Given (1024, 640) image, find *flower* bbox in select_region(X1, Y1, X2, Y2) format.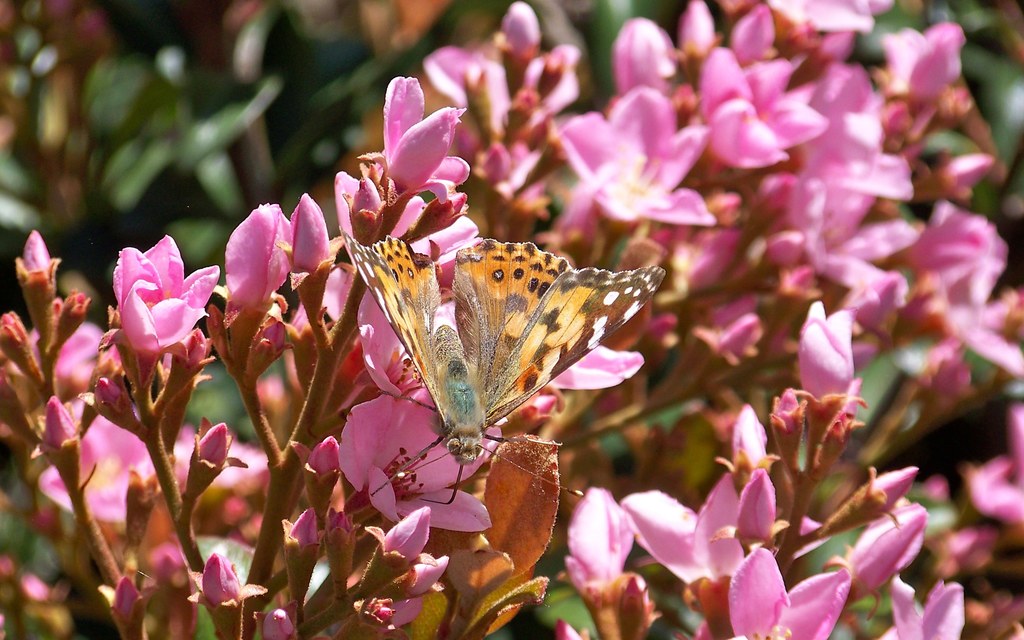
select_region(96, 234, 212, 373).
